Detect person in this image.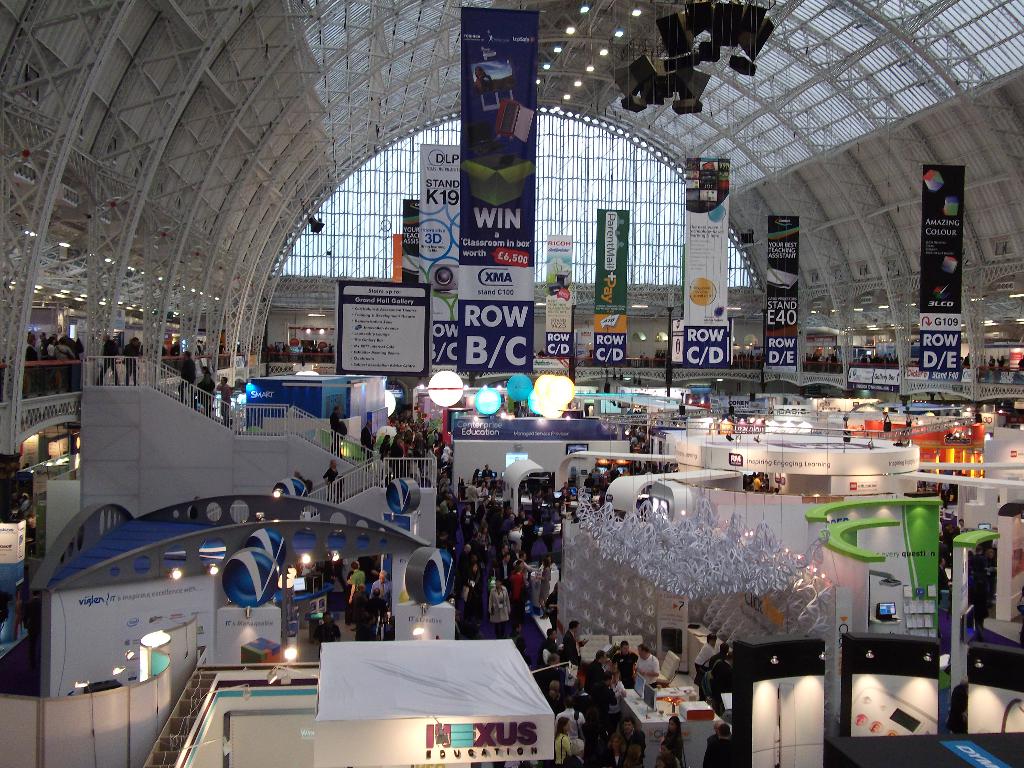
Detection: l=702, t=727, r=733, b=767.
